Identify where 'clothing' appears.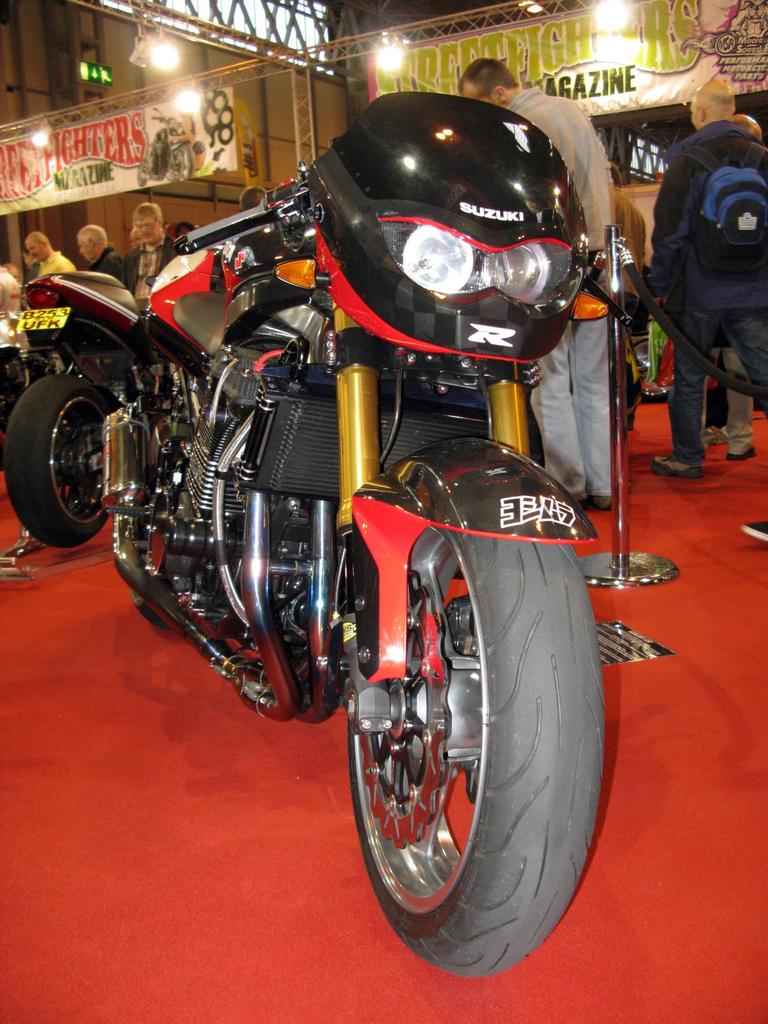
Appears at [91,246,117,285].
